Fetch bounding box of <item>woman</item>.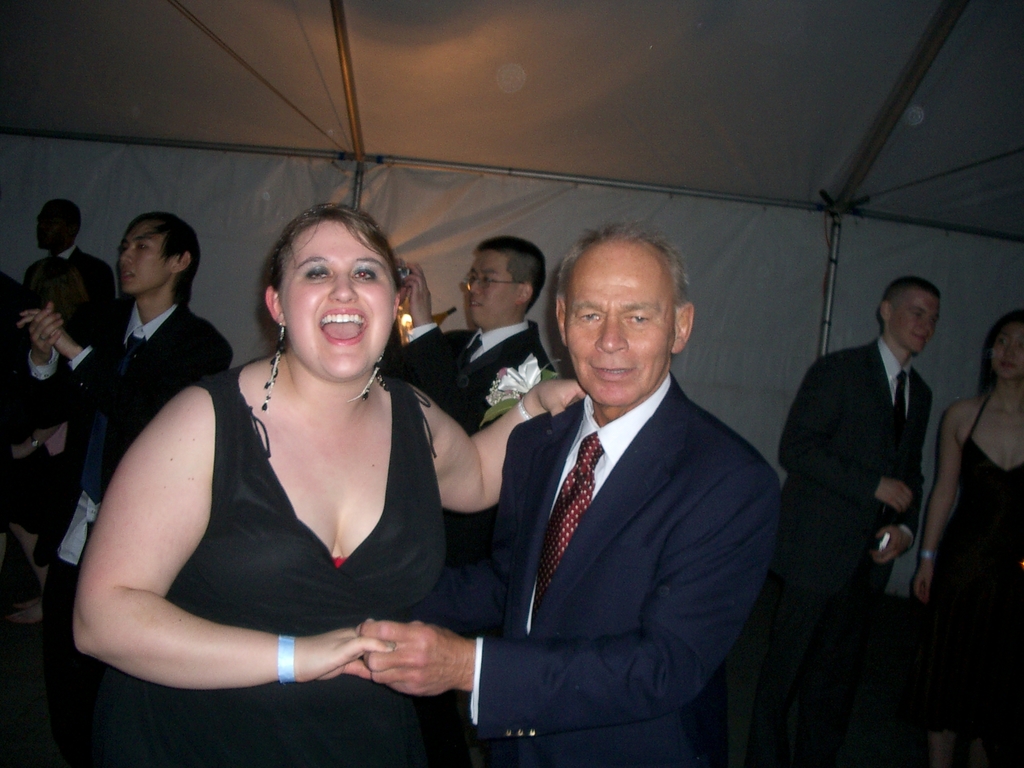
Bbox: locate(911, 312, 1023, 767).
